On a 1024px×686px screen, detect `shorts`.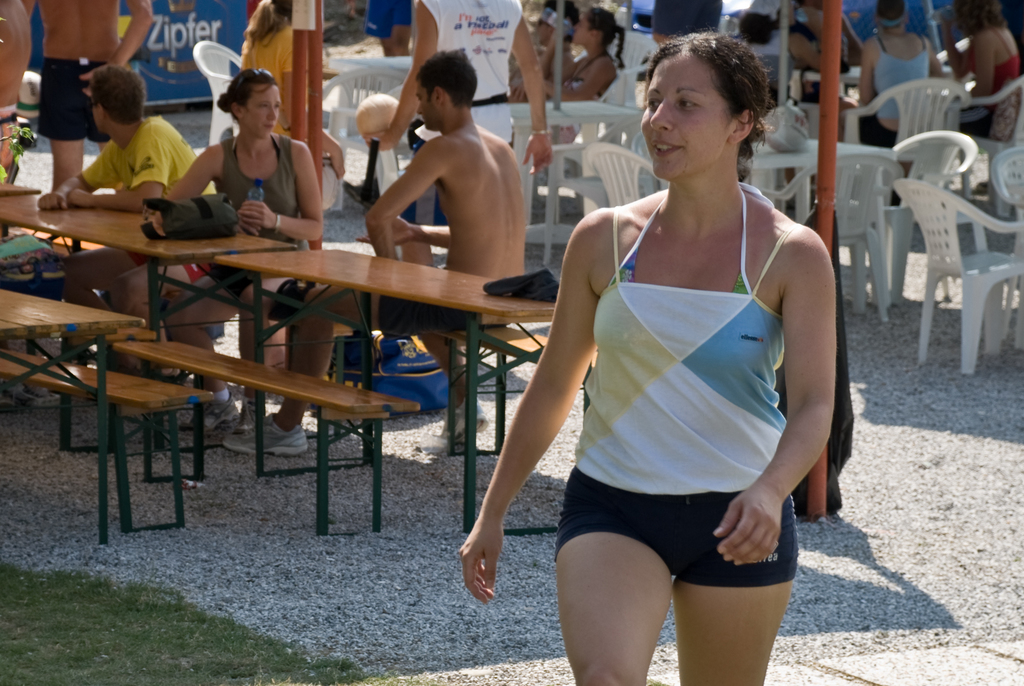
(152, 258, 207, 279).
